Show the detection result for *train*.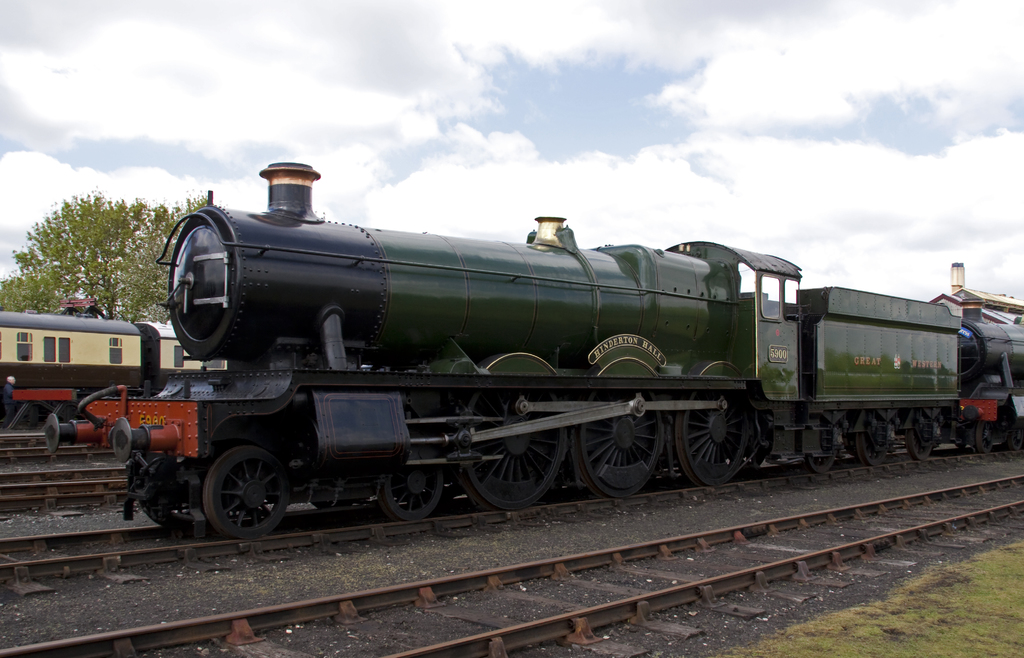
x1=42, y1=164, x2=963, y2=540.
